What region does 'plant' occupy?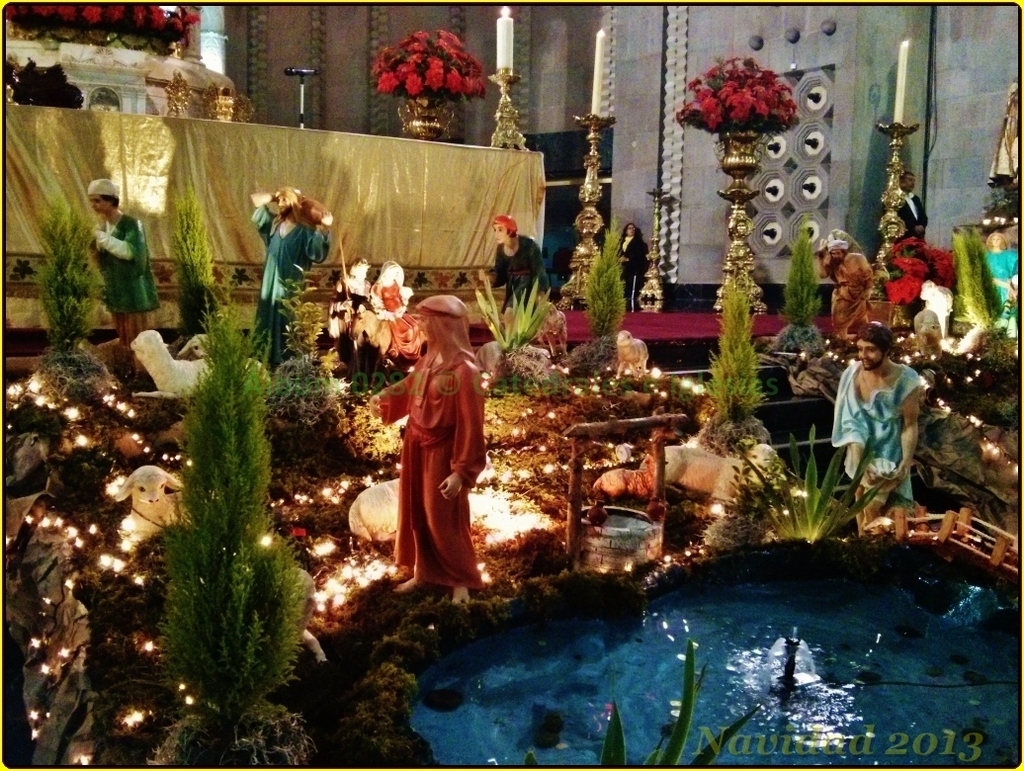
pyautogui.locateOnScreen(522, 638, 767, 770).
